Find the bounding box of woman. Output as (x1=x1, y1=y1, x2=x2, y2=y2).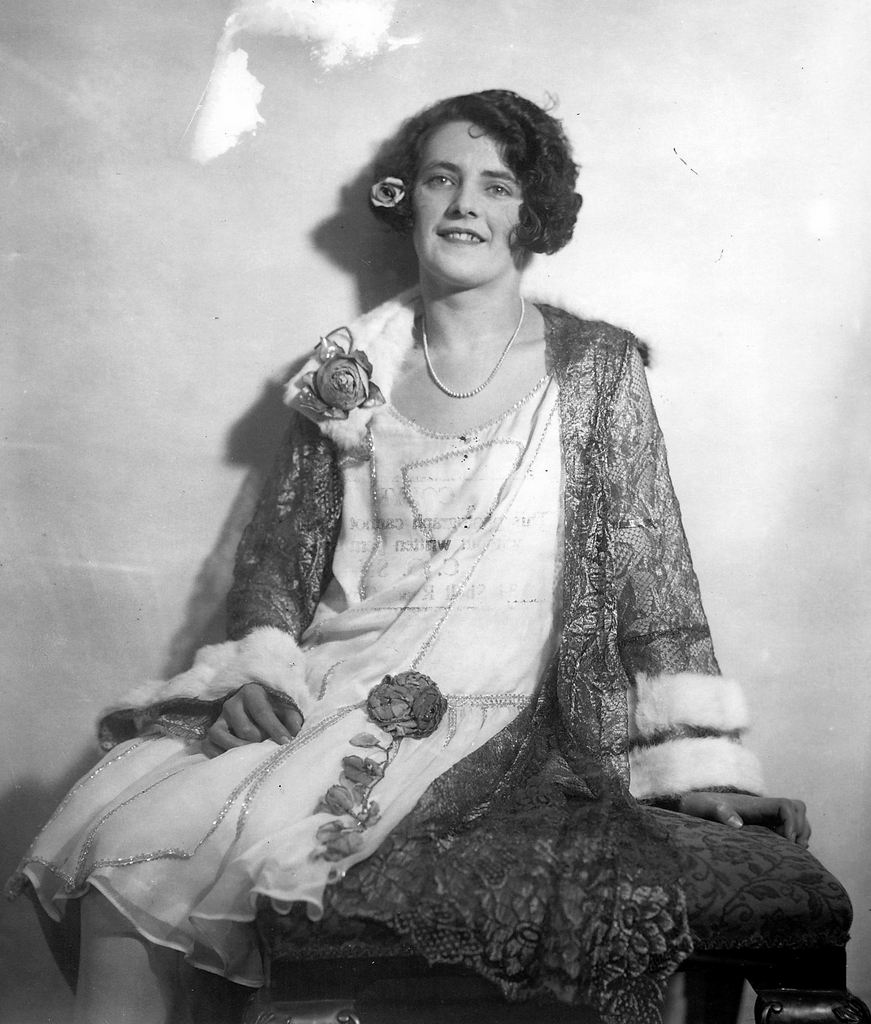
(x1=7, y1=82, x2=830, y2=1023).
